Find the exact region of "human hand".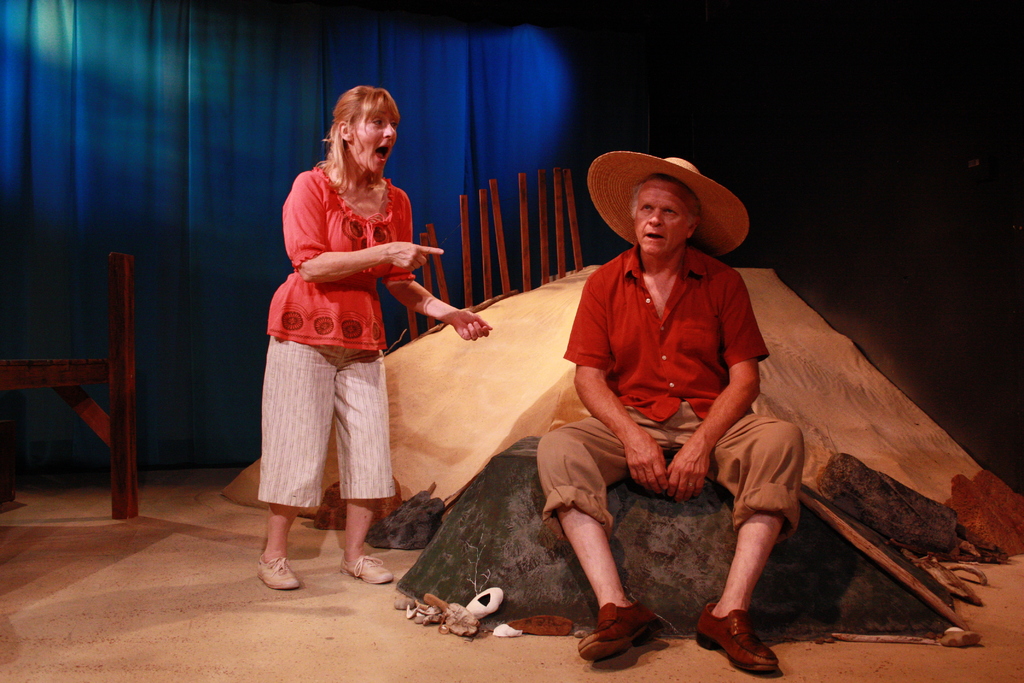
Exact region: <region>452, 309, 496, 345</region>.
